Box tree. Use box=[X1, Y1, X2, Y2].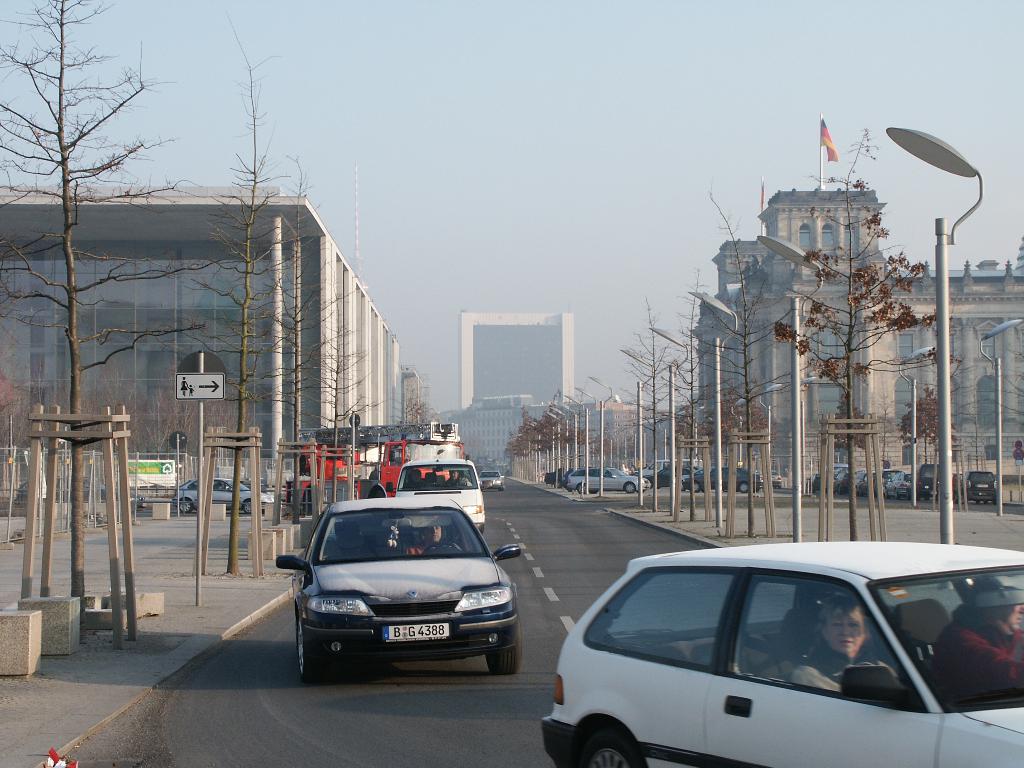
box=[895, 372, 957, 465].
